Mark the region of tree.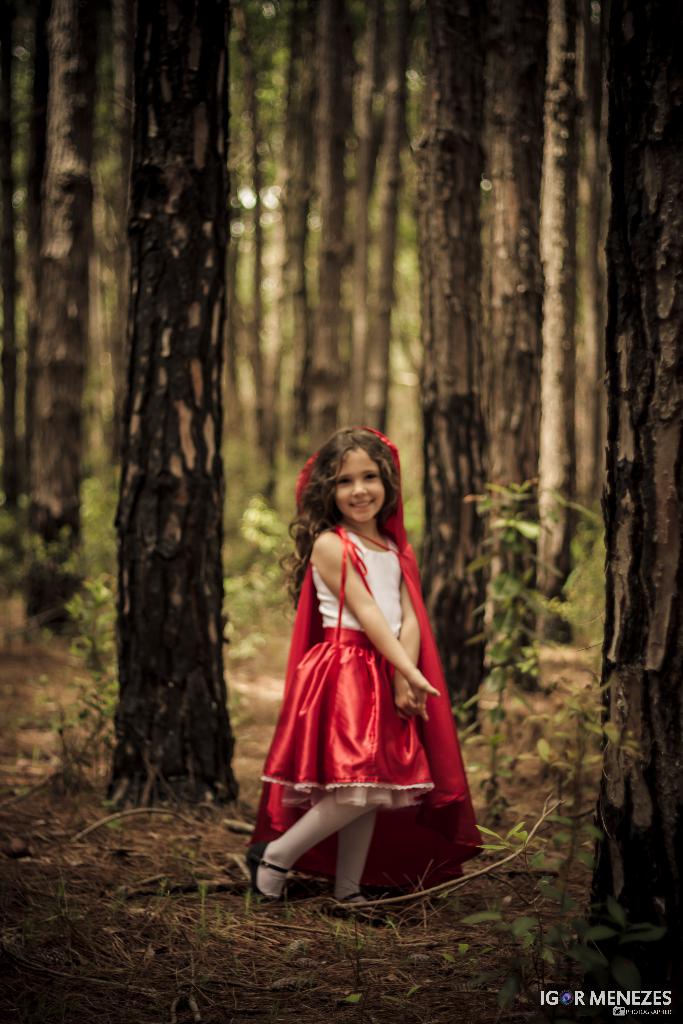
Region: <region>545, 1, 682, 1023</region>.
